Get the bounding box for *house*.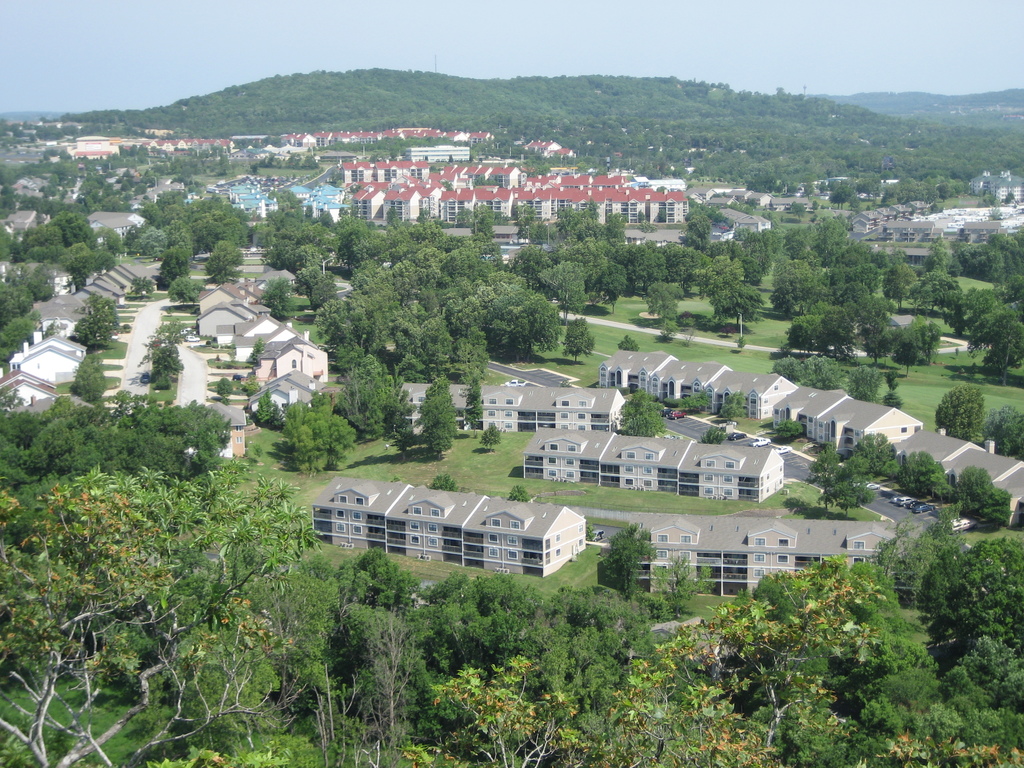
pyautogui.locateOnScreen(713, 202, 770, 234).
